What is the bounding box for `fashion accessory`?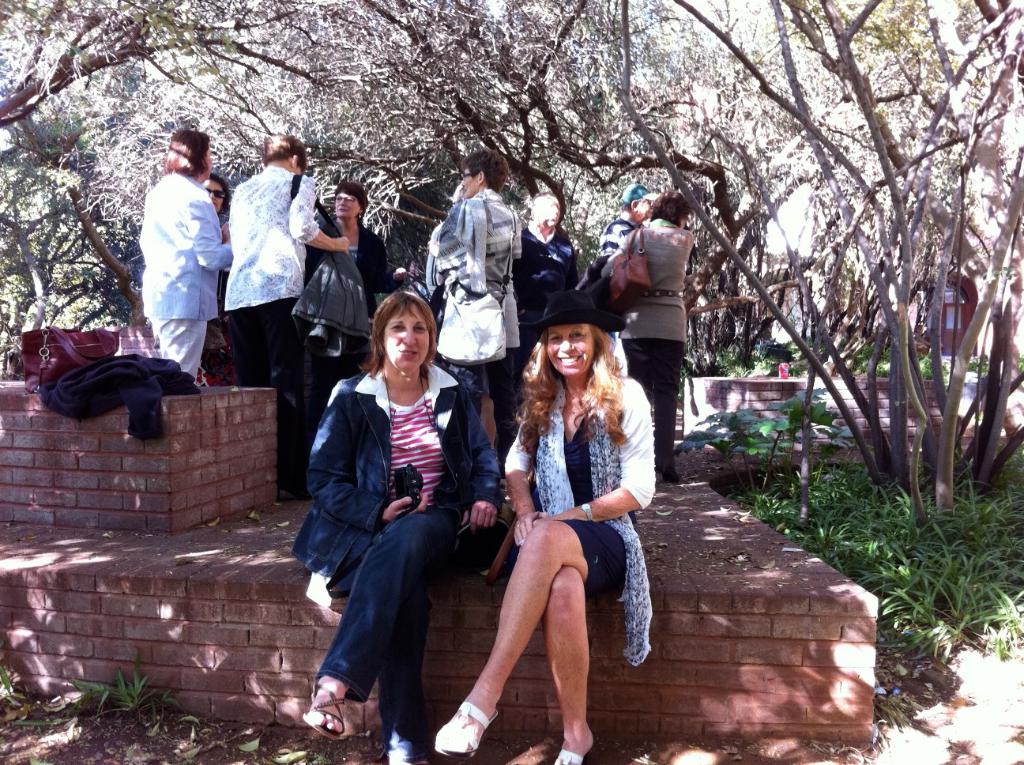
(207,188,227,202).
